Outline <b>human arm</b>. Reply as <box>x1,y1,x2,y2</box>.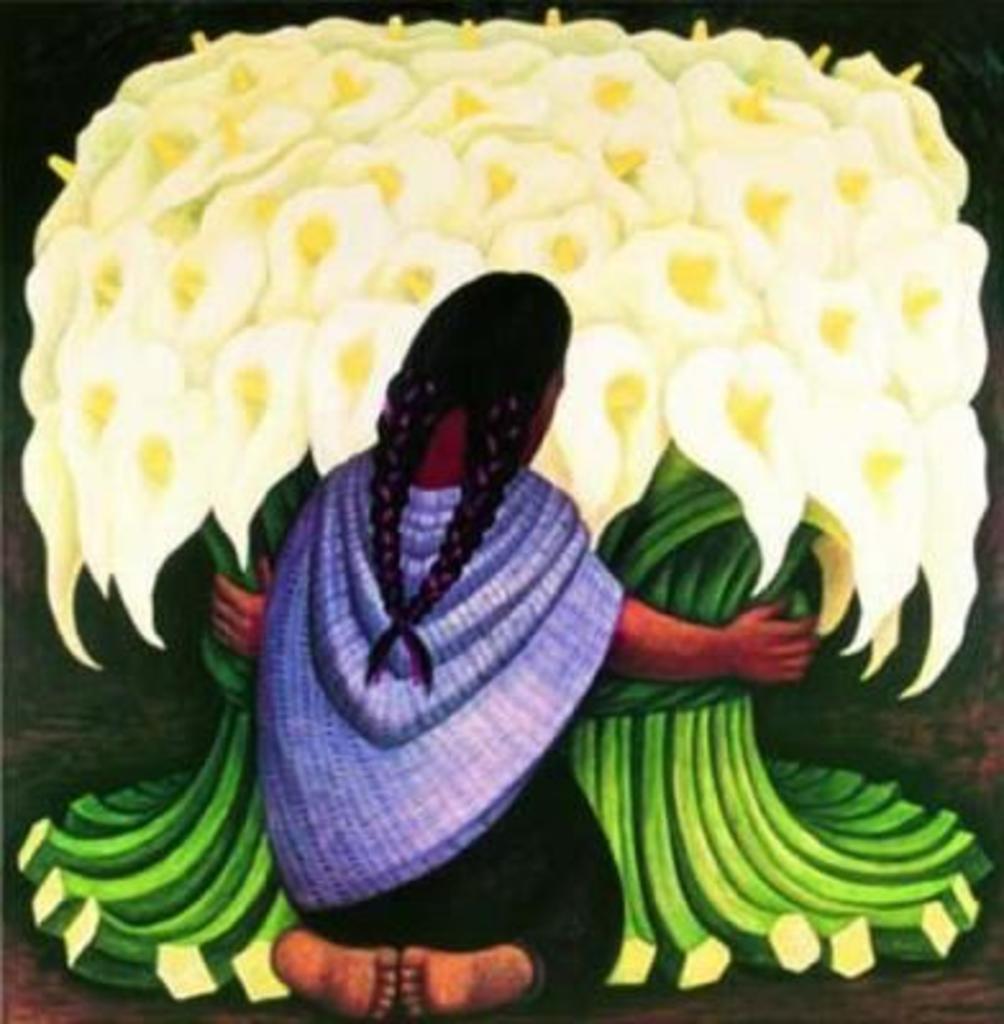
<box>571,530,822,673</box>.
